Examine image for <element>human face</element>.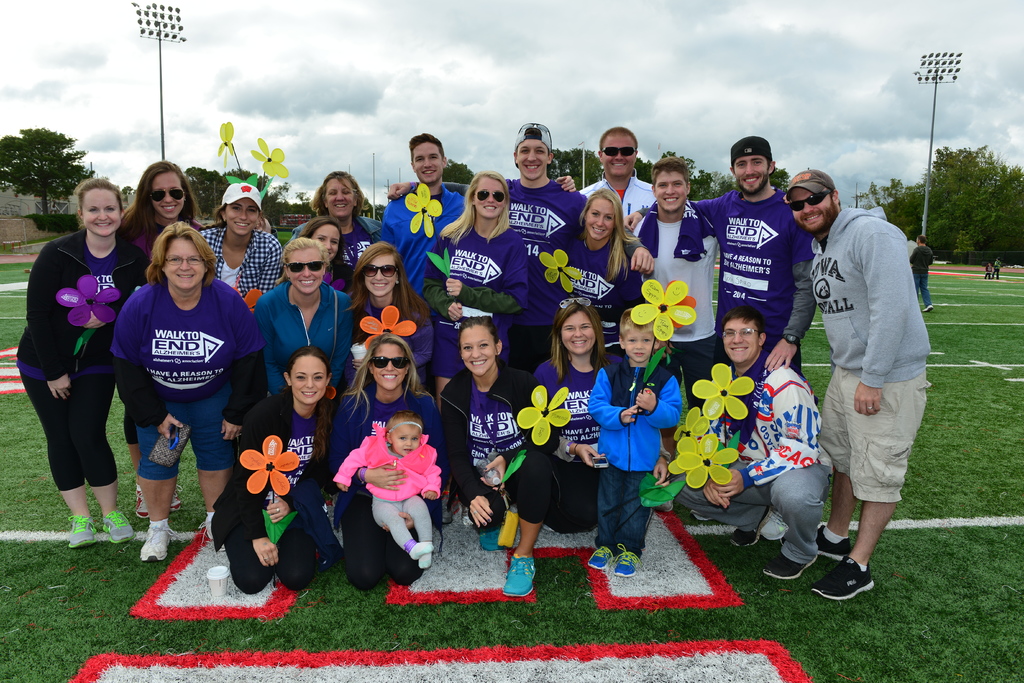
Examination result: BBox(601, 133, 637, 175).
